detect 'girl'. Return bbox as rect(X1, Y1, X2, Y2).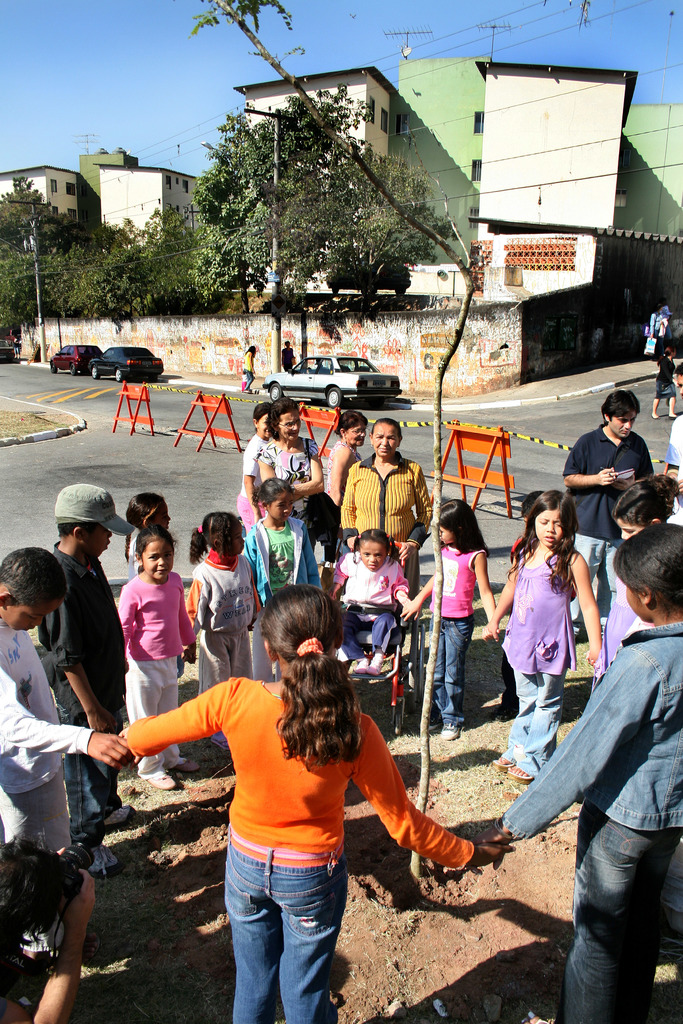
rect(108, 529, 190, 791).
